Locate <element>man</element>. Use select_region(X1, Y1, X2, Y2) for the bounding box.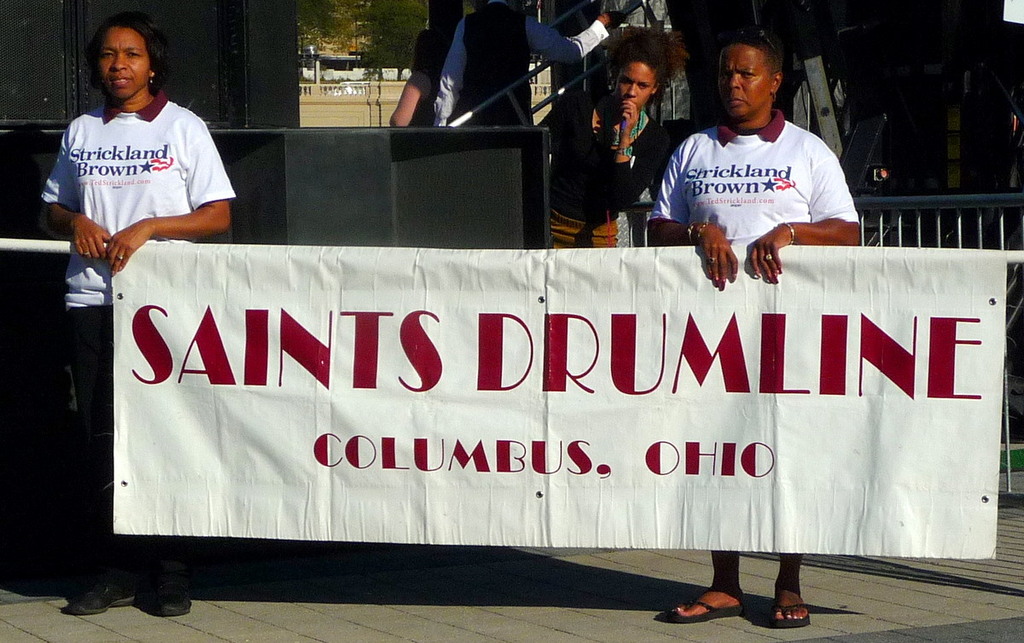
select_region(431, 0, 634, 134).
